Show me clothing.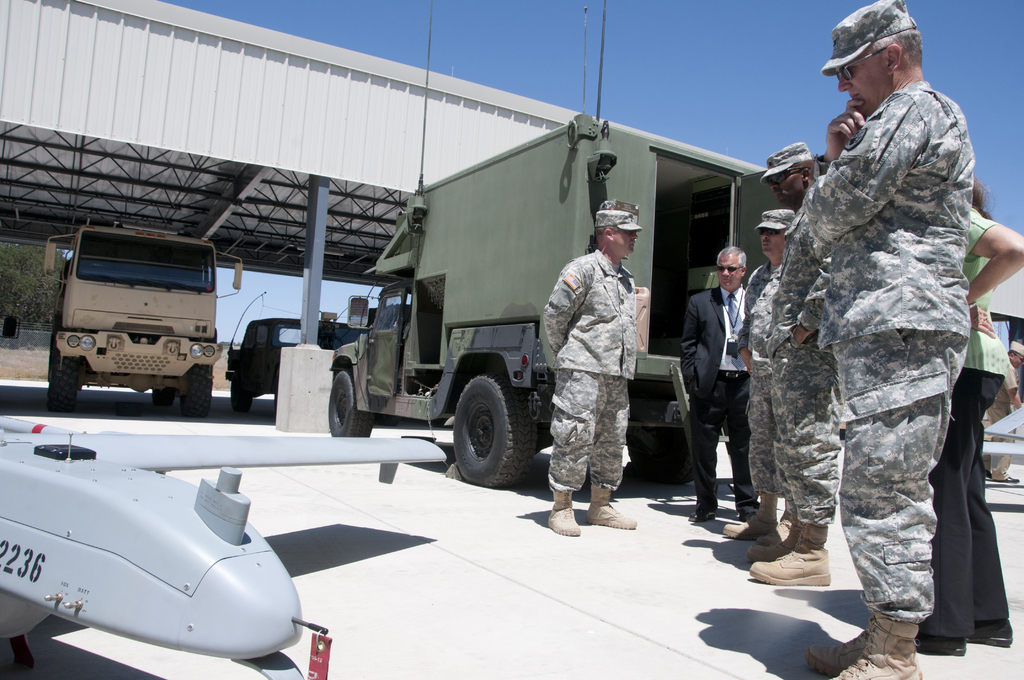
clothing is here: x1=545, y1=199, x2=659, y2=530.
